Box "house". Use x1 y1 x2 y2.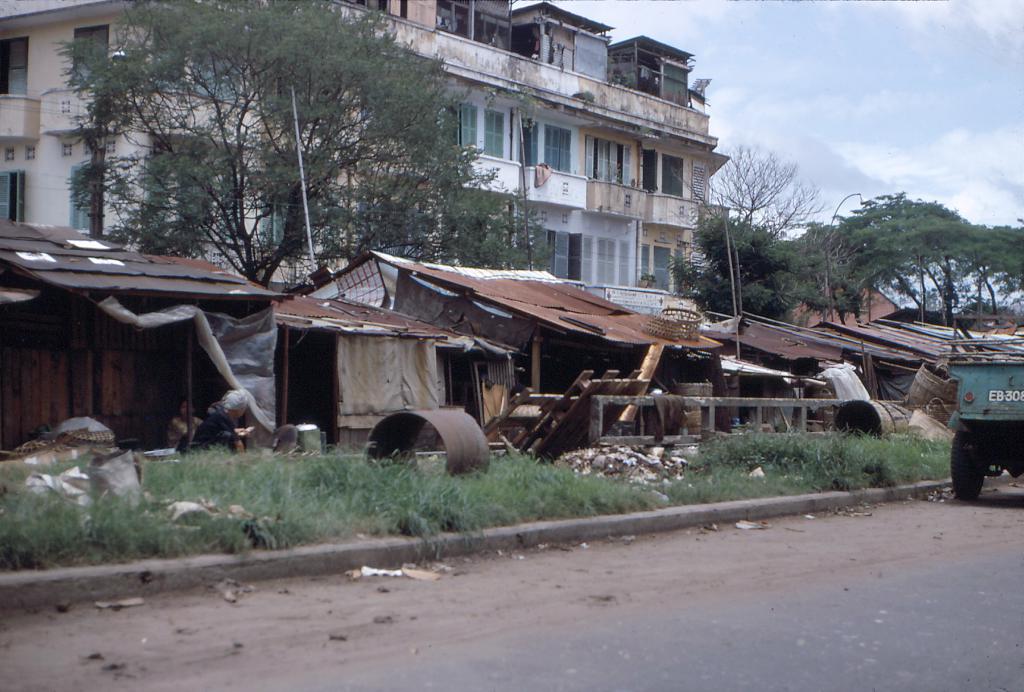
268 252 716 459.
